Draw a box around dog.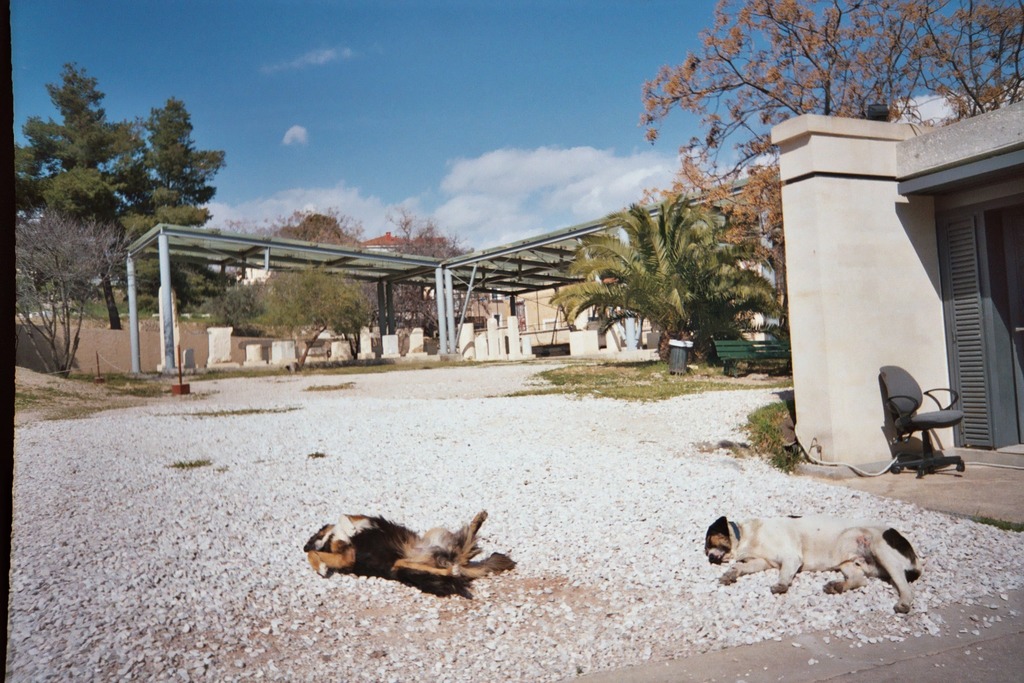
left=301, top=515, right=521, bottom=586.
